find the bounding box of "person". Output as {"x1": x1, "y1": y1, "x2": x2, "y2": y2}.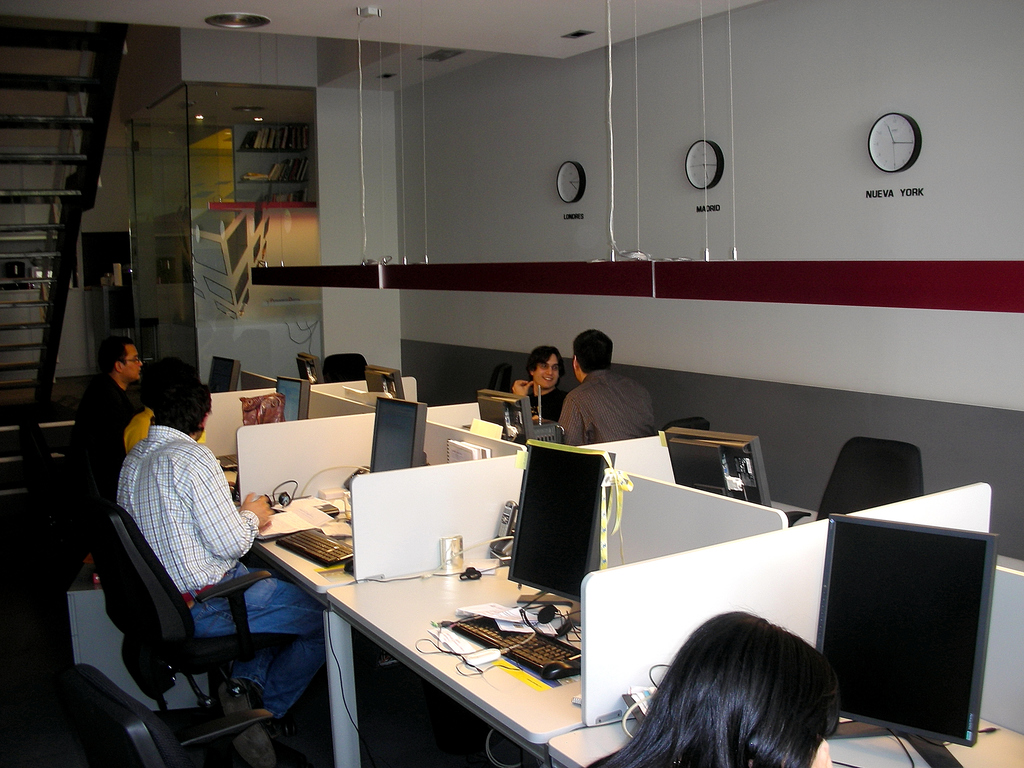
{"x1": 591, "y1": 612, "x2": 838, "y2": 767}.
